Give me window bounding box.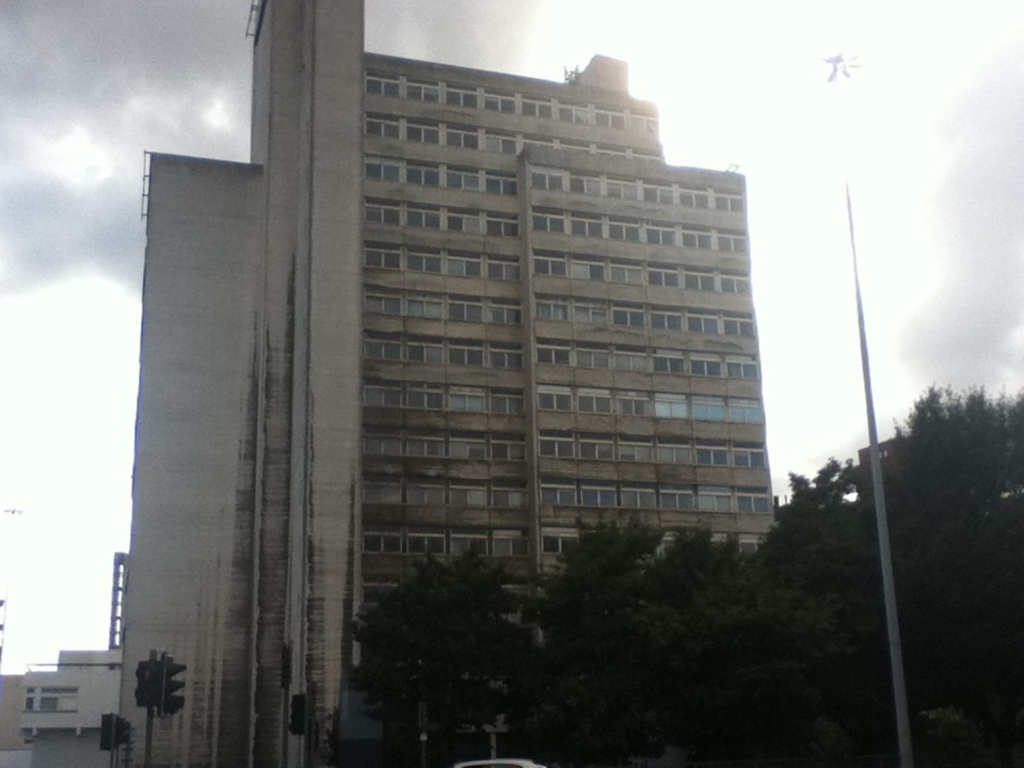
{"left": 406, "top": 481, "right": 446, "bottom": 509}.
